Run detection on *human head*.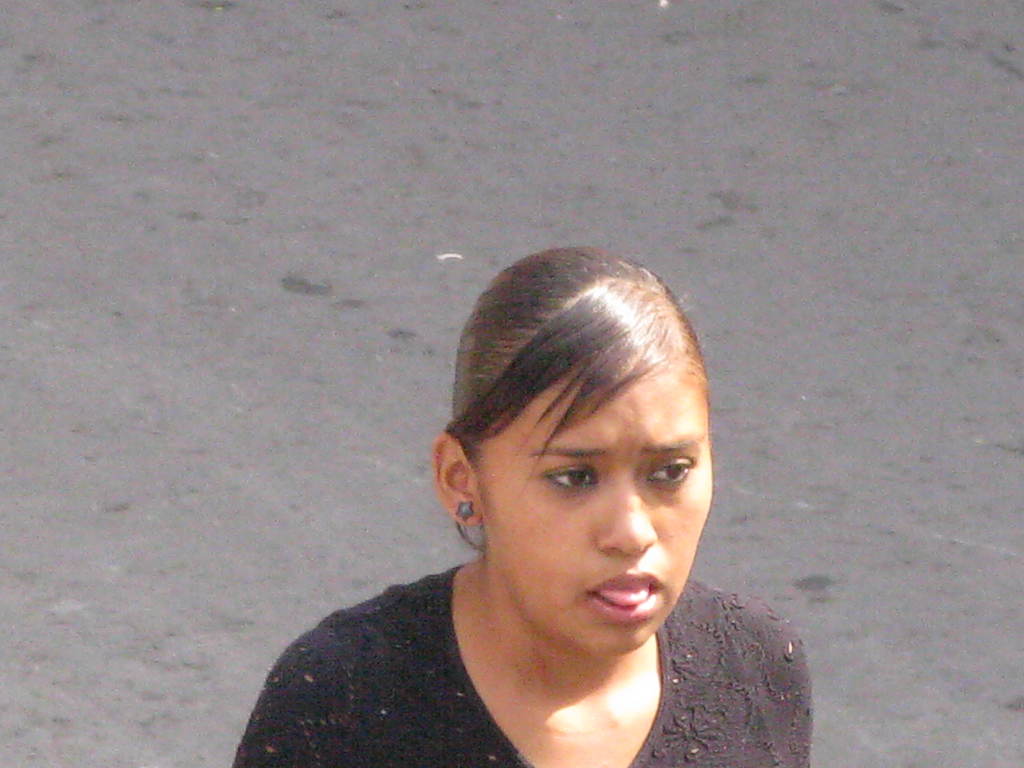
Result: crop(444, 243, 705, 631).
